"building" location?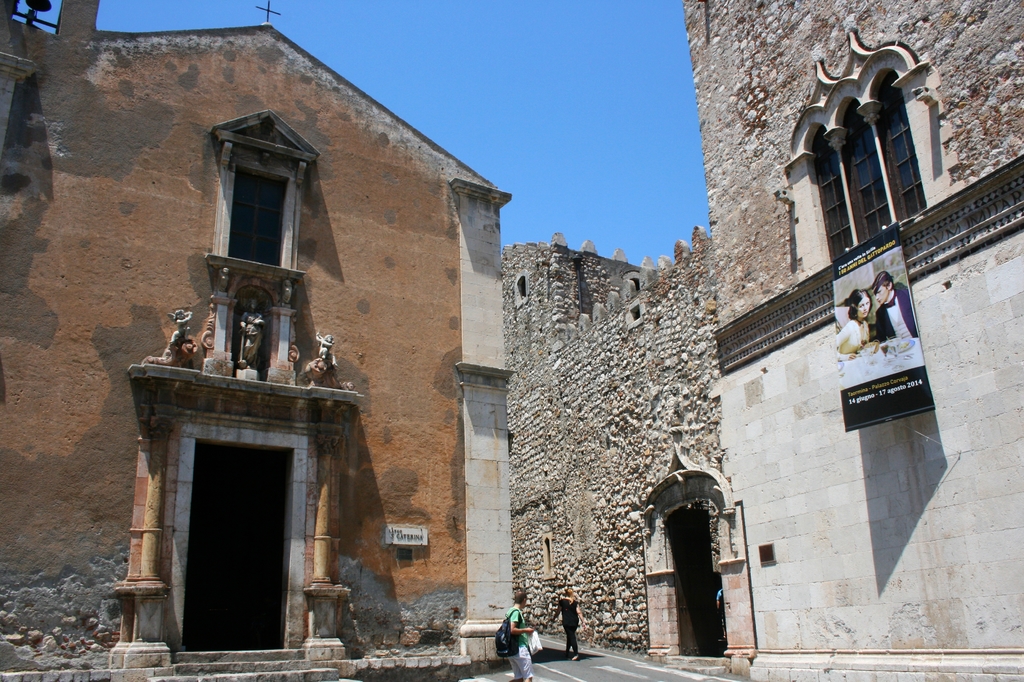
l=0, t=0, r=515, b=681
